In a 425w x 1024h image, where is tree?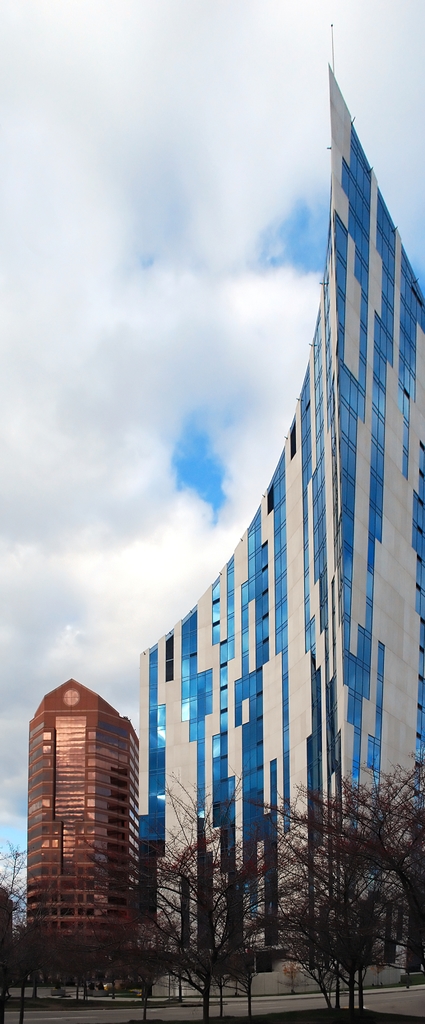
box=[98, 835, 175, 1023].
